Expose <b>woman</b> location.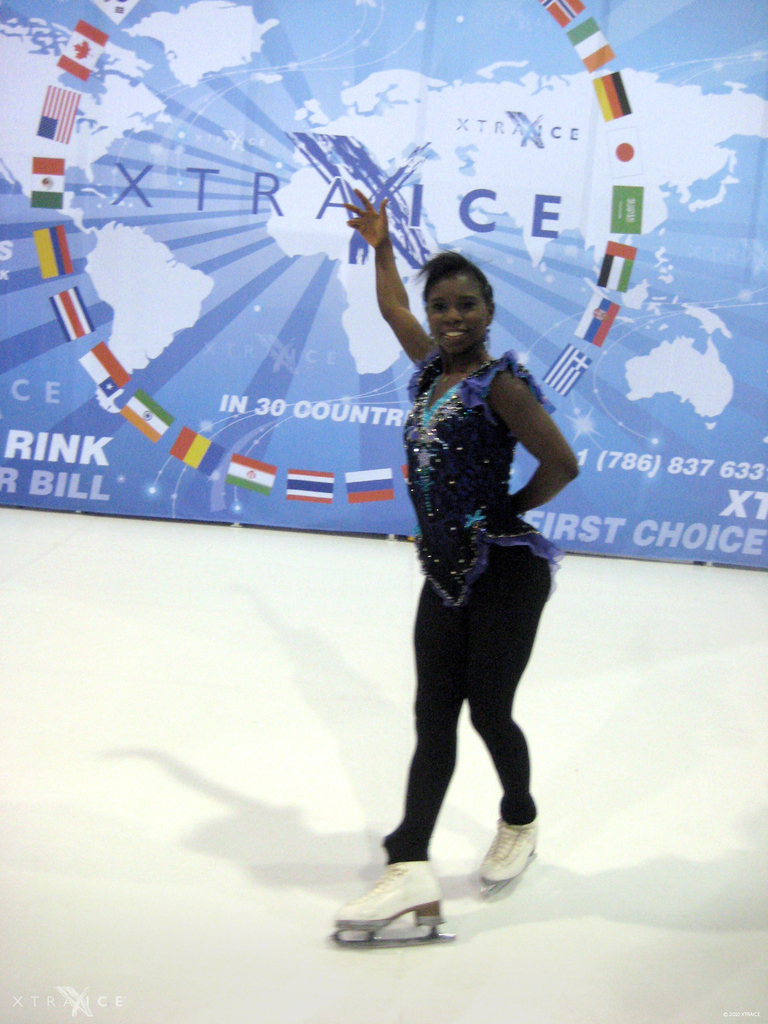
Exposed at bbox(340, 182, 591, 933).
